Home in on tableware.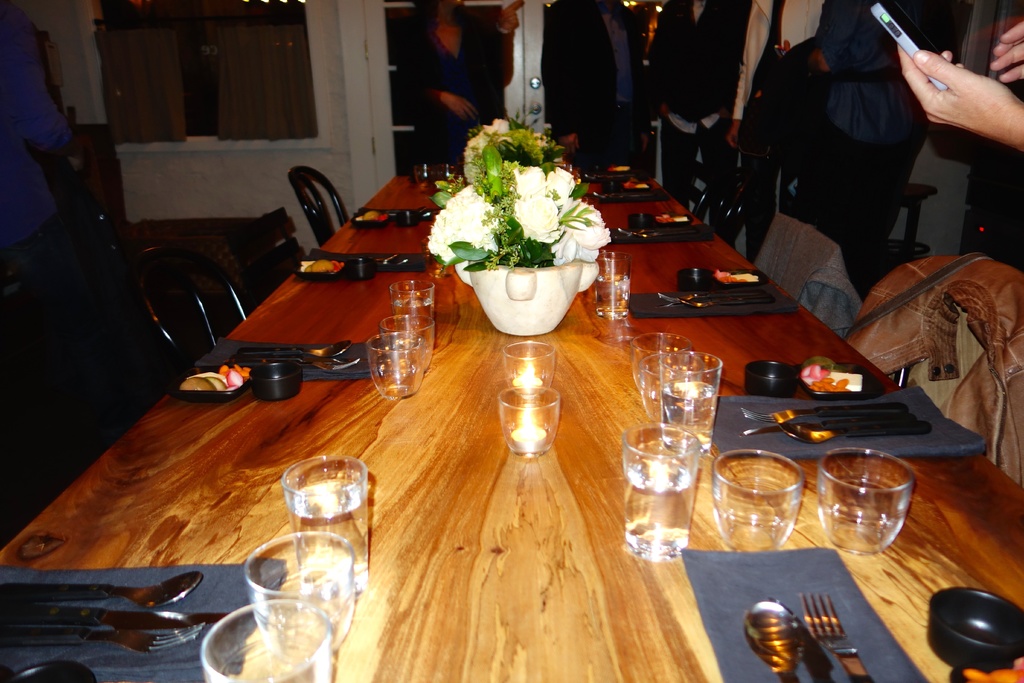
Homed in at {"x1": 744, "y1": 400, "x2": 907, "y2": 425}.
